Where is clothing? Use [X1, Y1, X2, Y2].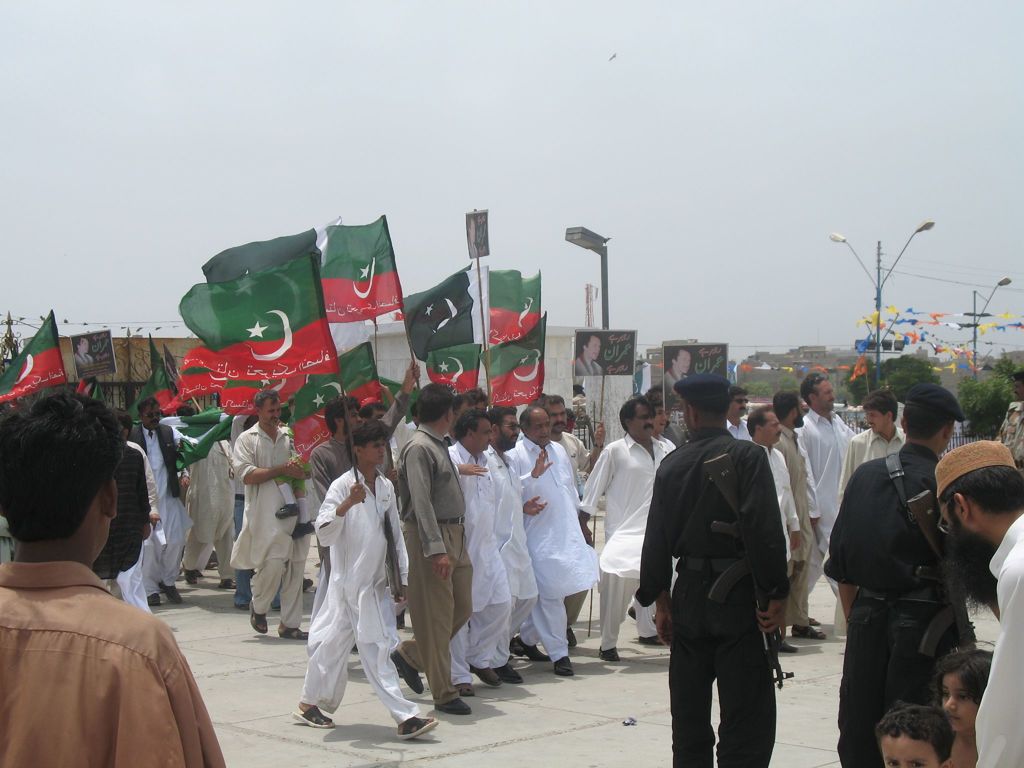
[575, 433, 673, 648].
